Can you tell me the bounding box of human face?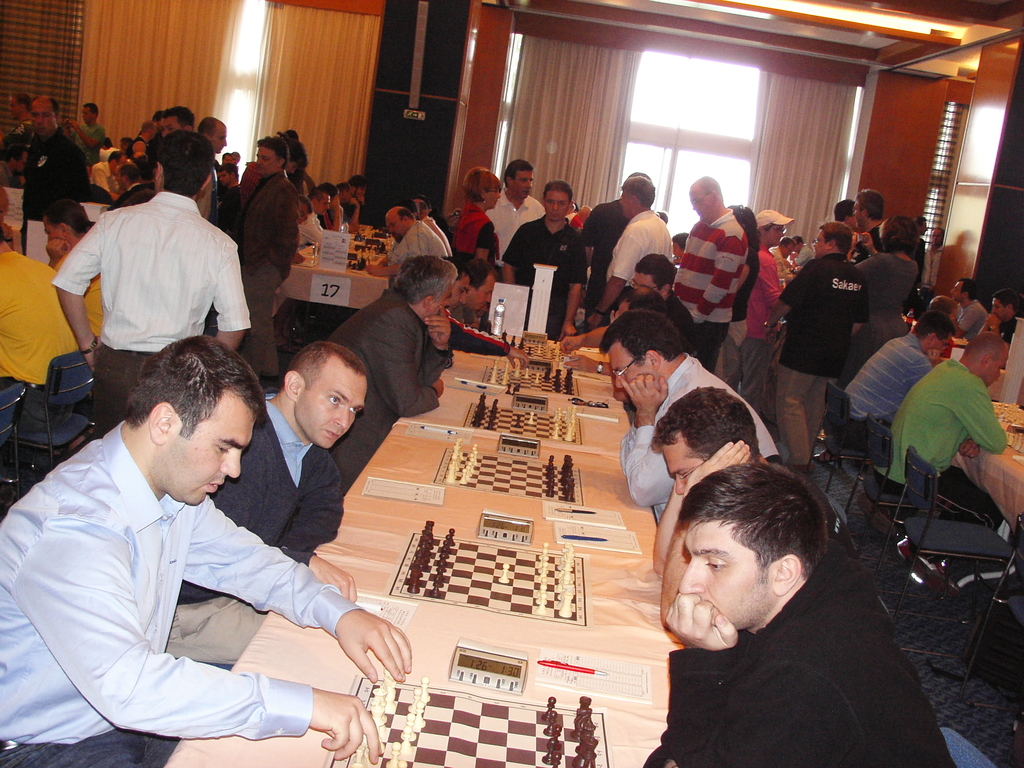
rect(484, 186, 502, 209).
